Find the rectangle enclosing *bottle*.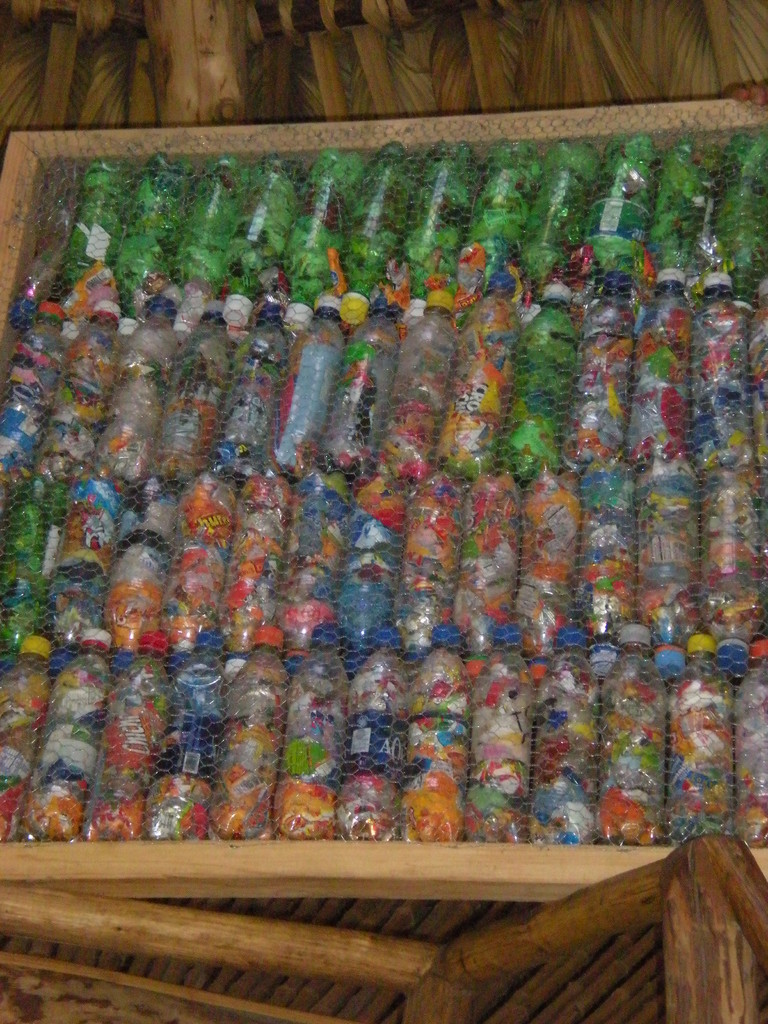
Rect(222, 156, 306, 324).
